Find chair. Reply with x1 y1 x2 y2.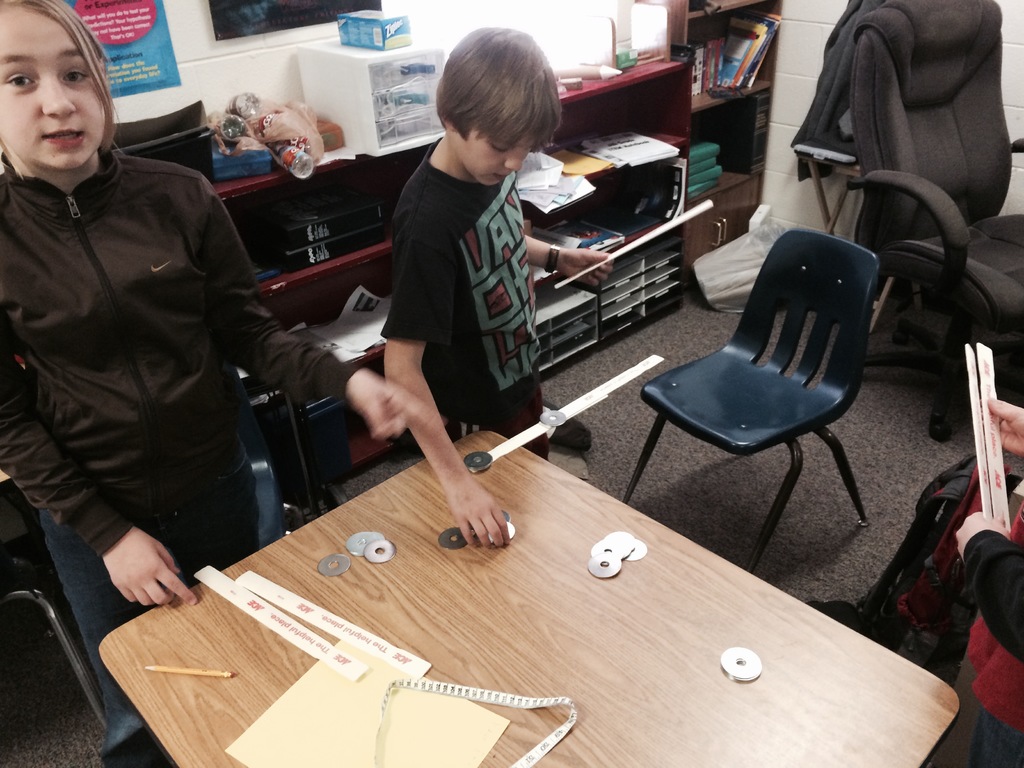
230 369 305 550.
